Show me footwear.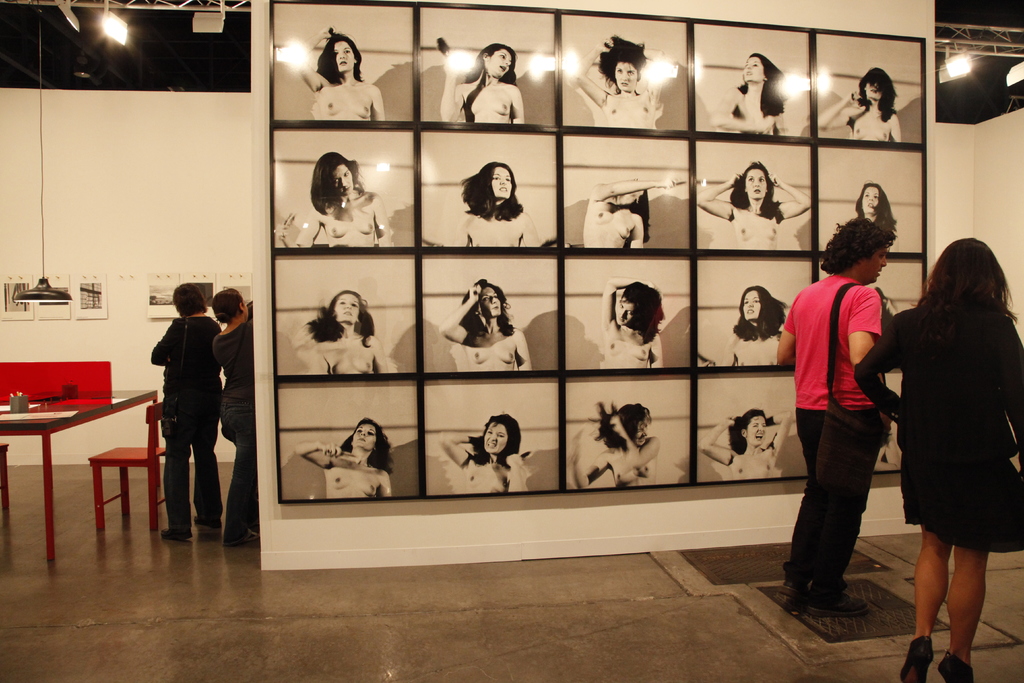
footwear is here: [left=190, top=507, right=220, bottom=529].
